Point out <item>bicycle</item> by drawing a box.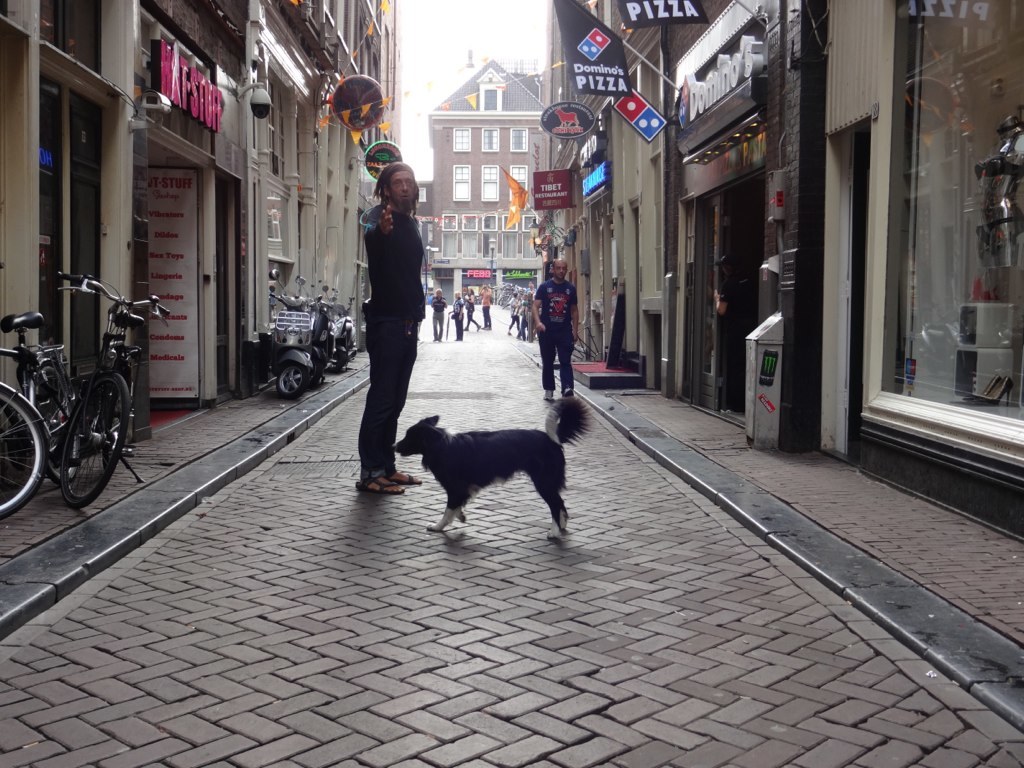
locate(55, 270, 174, 511).
